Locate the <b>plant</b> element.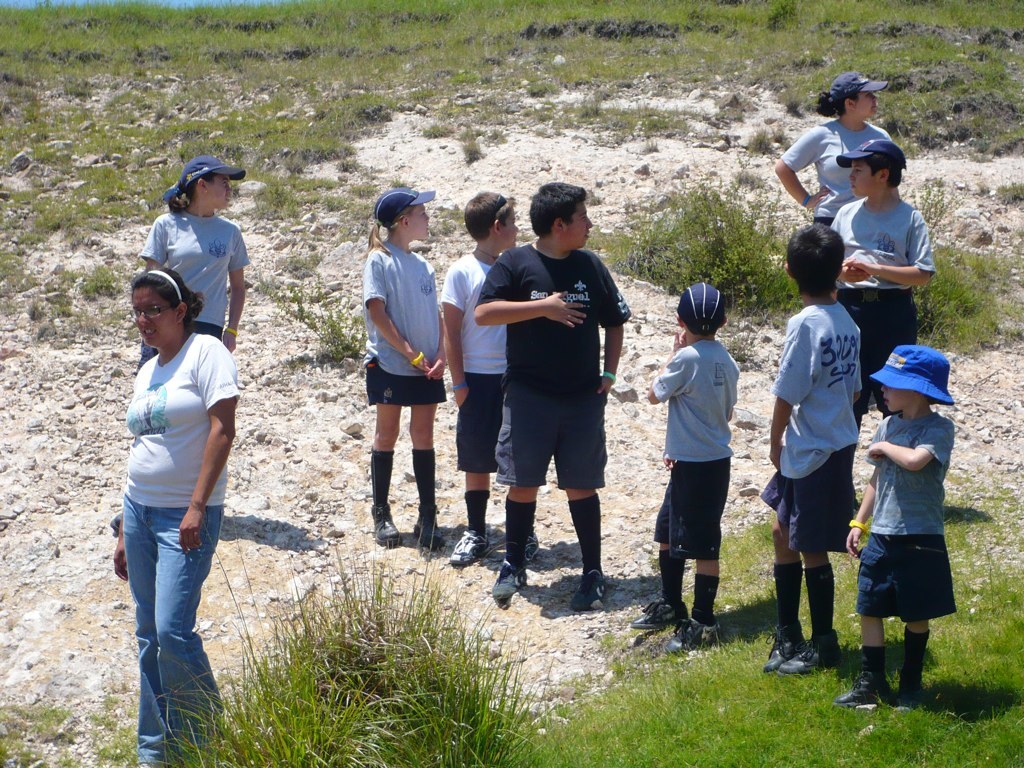
Element bbox: l=22, t=187, r=89, b=226.
